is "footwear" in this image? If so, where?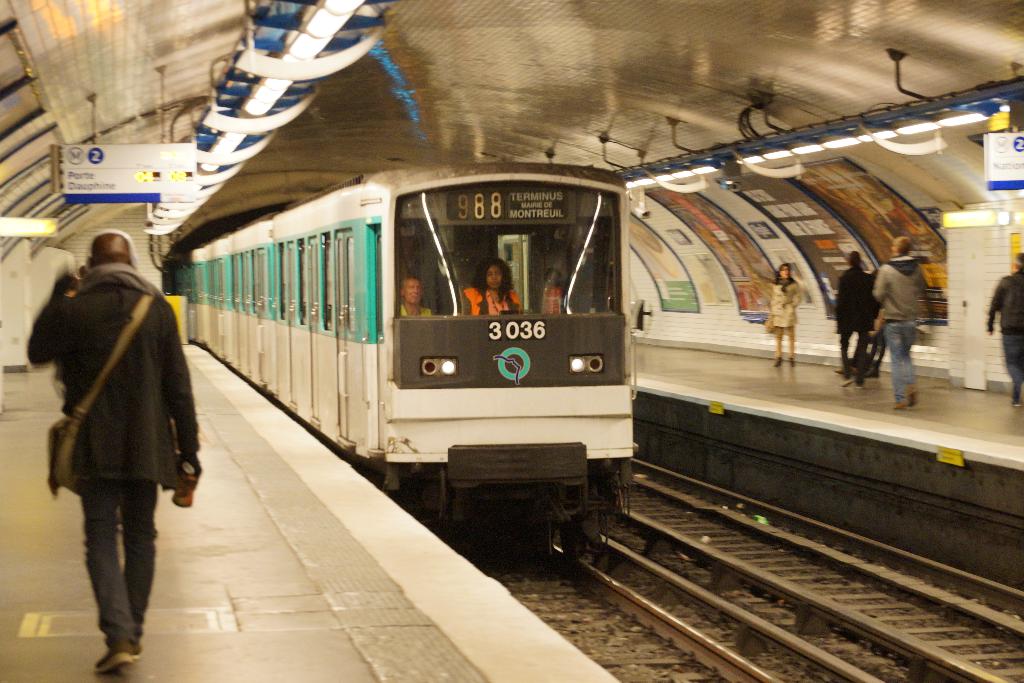
Yes, at 127, 630, 140, 664.
